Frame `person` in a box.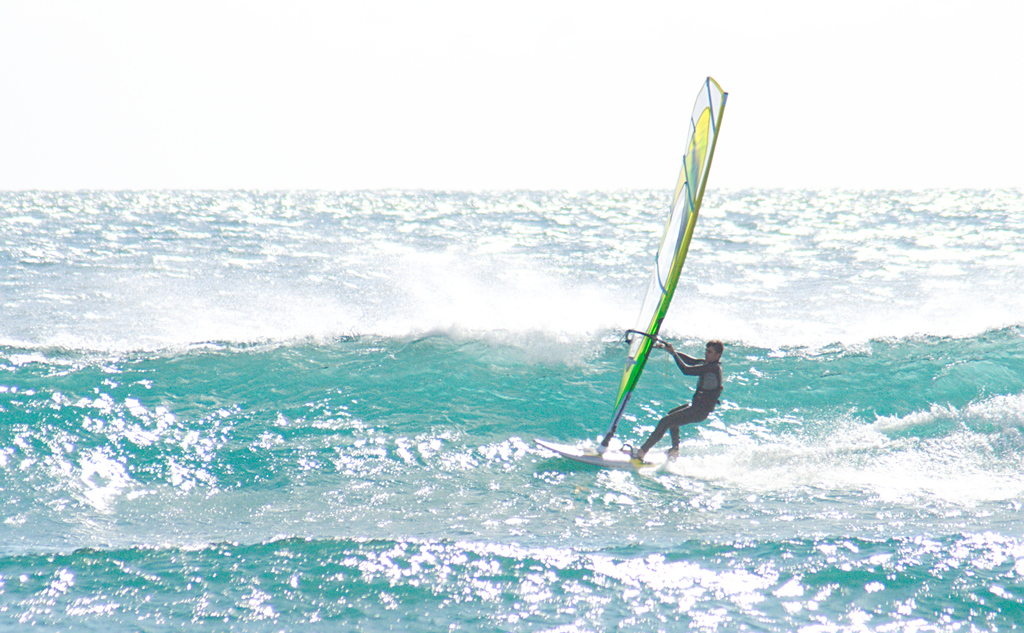
<box>639,320,732,465</box>.
